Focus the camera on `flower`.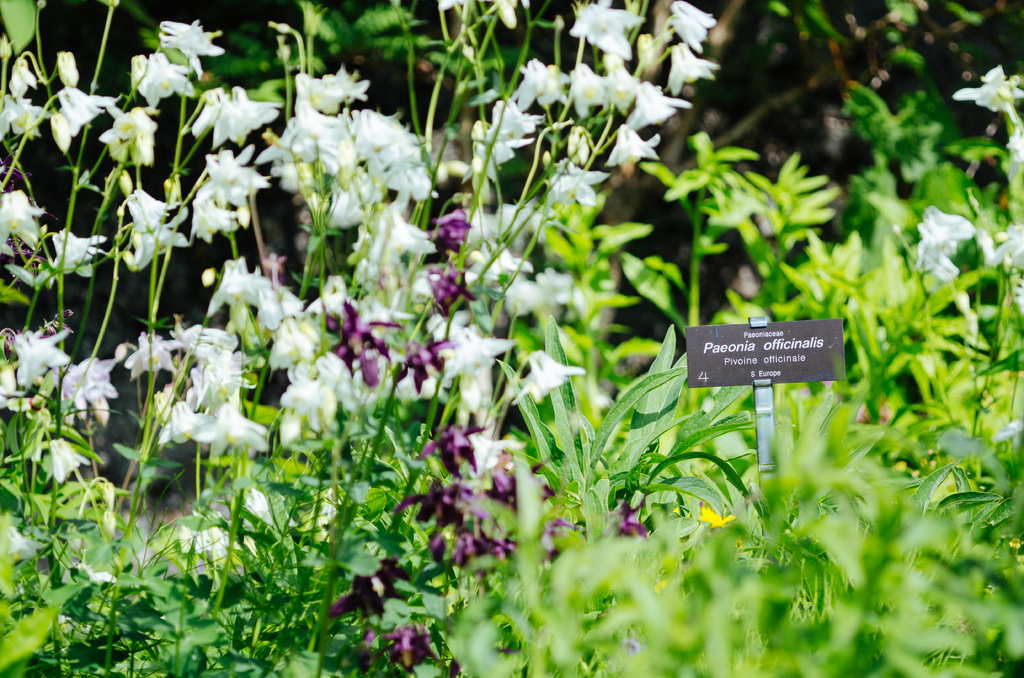
Focus region: [954,65,1023,117].
